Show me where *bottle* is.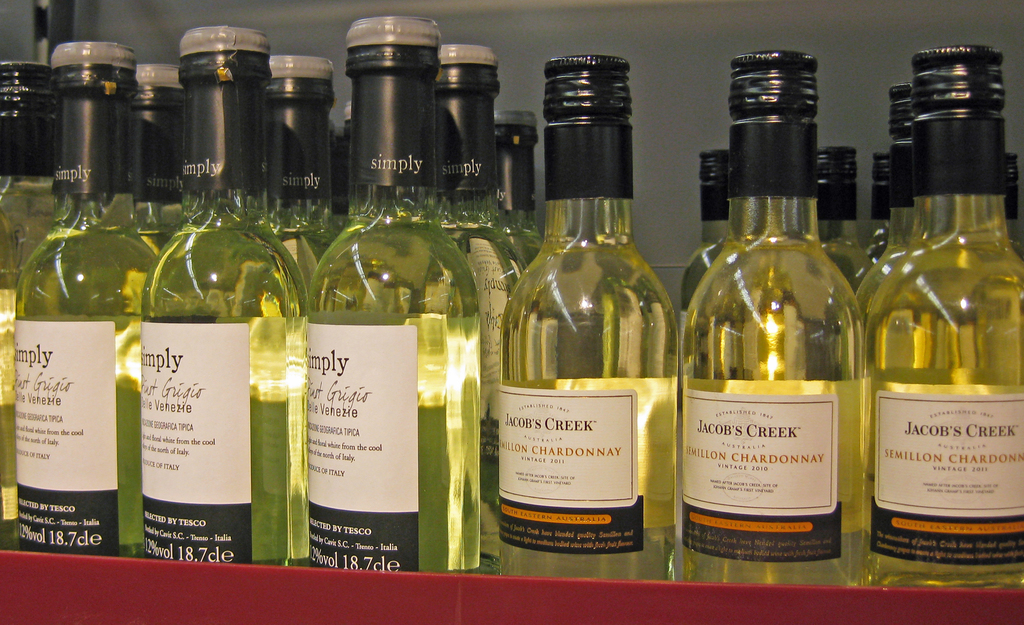
*bottle* is at bbox=[868, 44, 1023, 589].
